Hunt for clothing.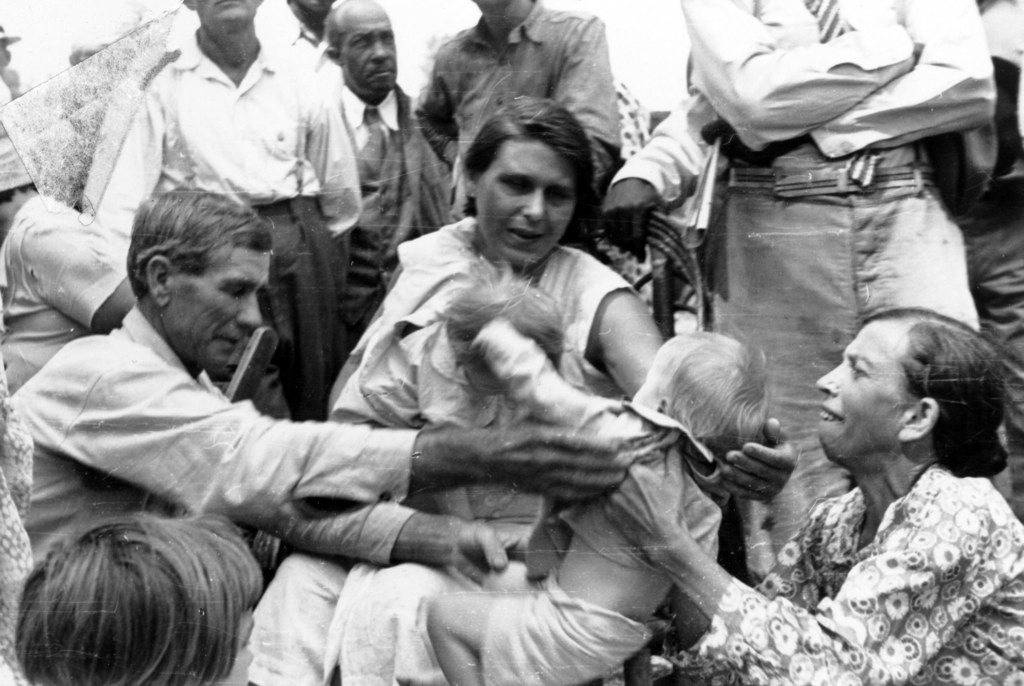
Hunted down at [355, 213, 638, 387].
